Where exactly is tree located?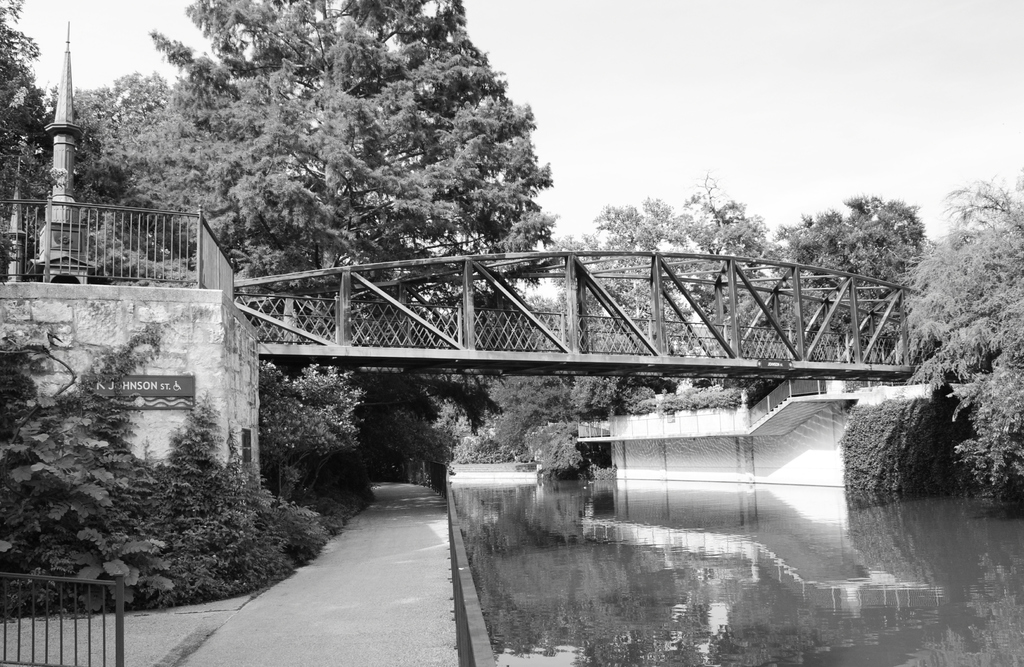
Its bounding box is Rect(897, 183, 1023, 486).
